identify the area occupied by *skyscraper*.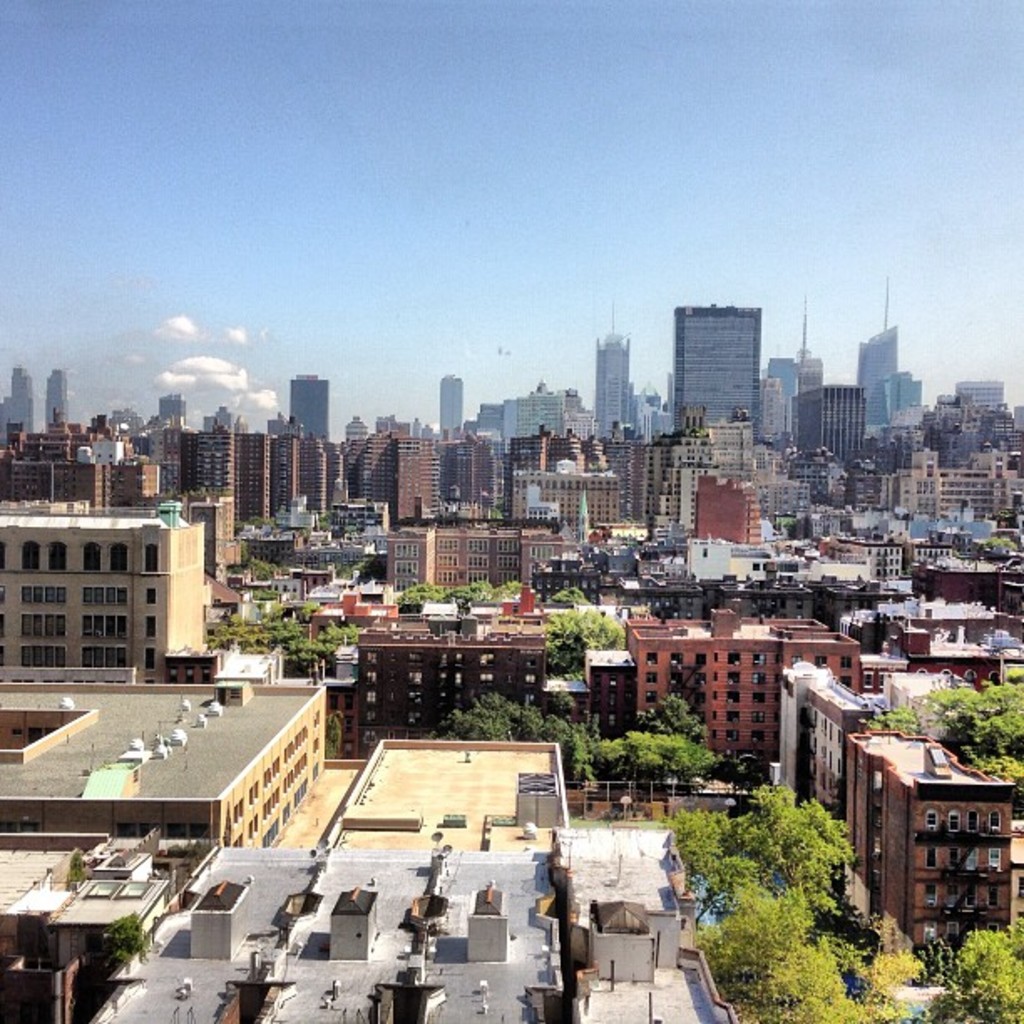
Area: select_region(340, 423, 366, 489).
